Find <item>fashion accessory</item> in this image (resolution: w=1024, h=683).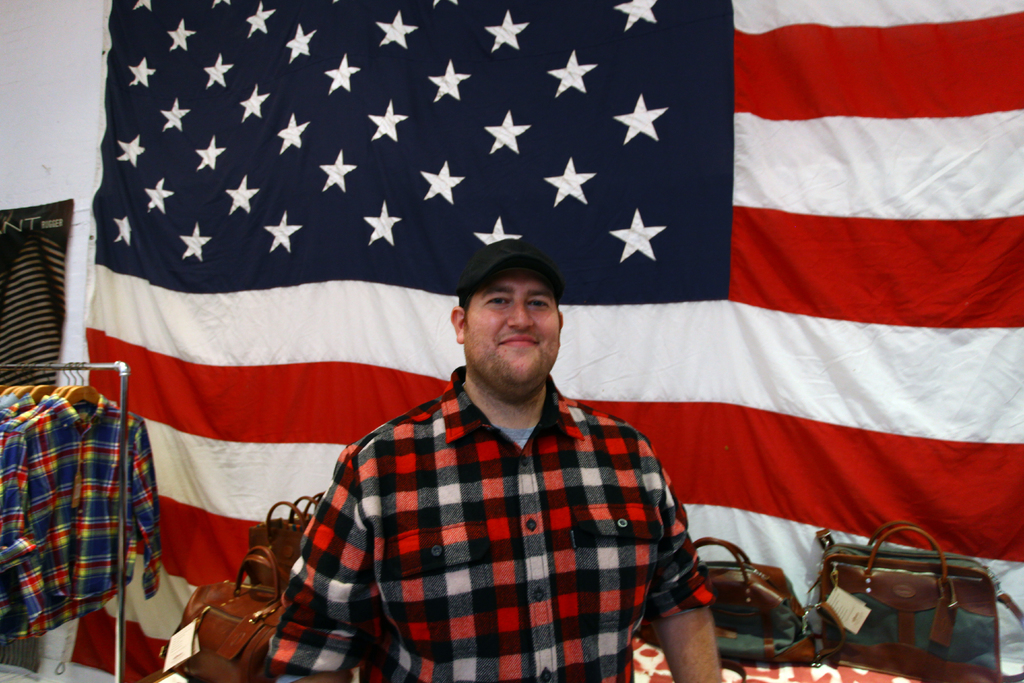
BBox(196, 544, 283, 682).
